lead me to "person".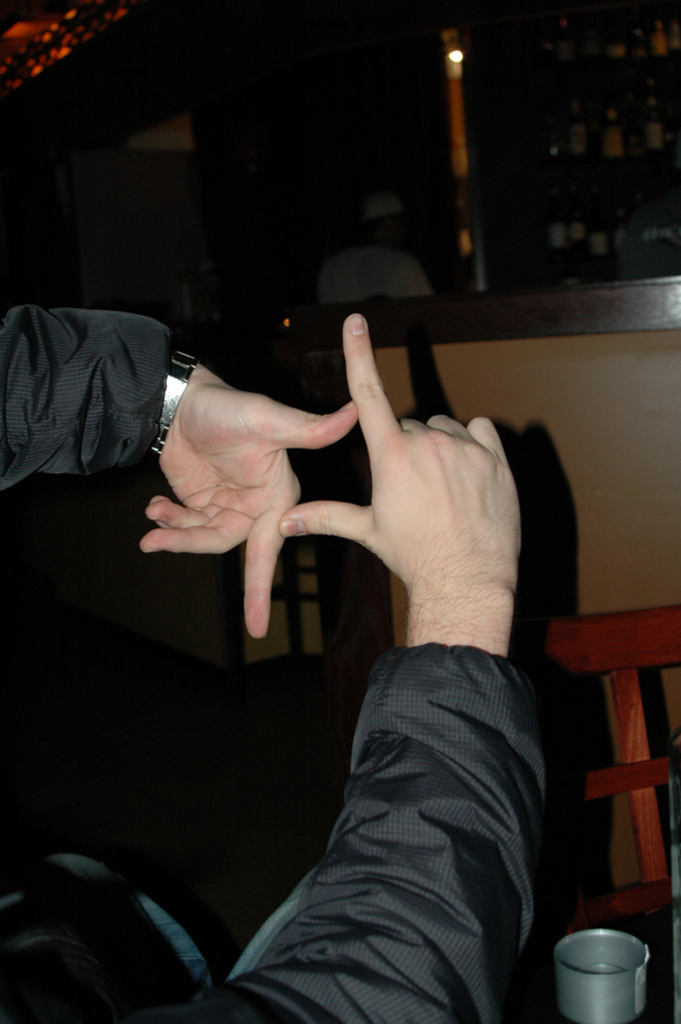
Lead to 0, 302, 547, 1023.
